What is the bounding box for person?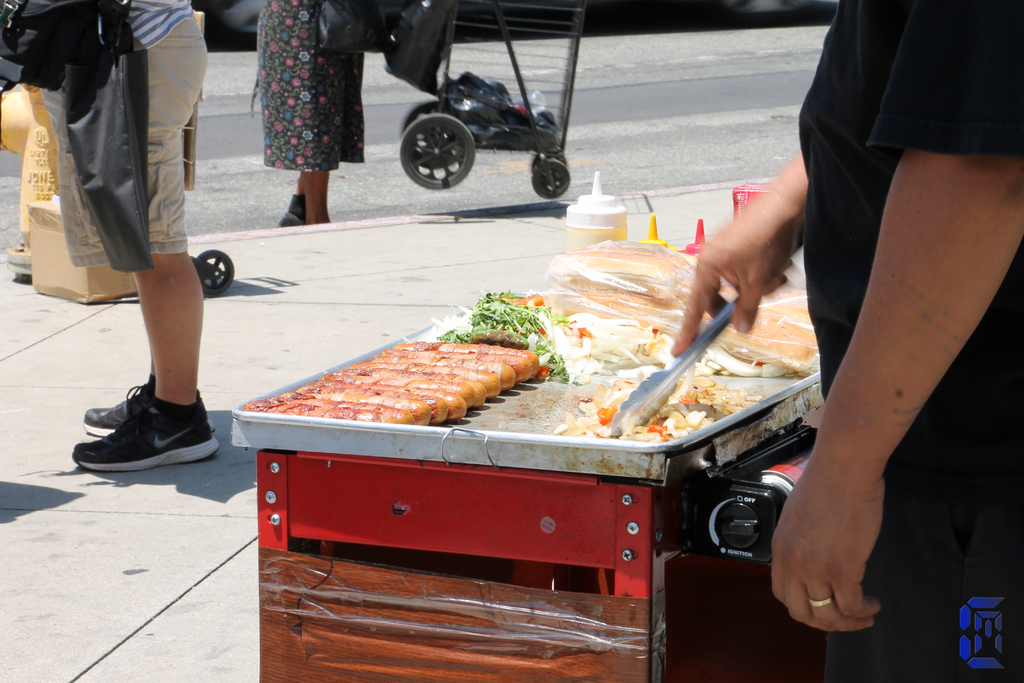
l=672, t=0, r=1023, b=682.
